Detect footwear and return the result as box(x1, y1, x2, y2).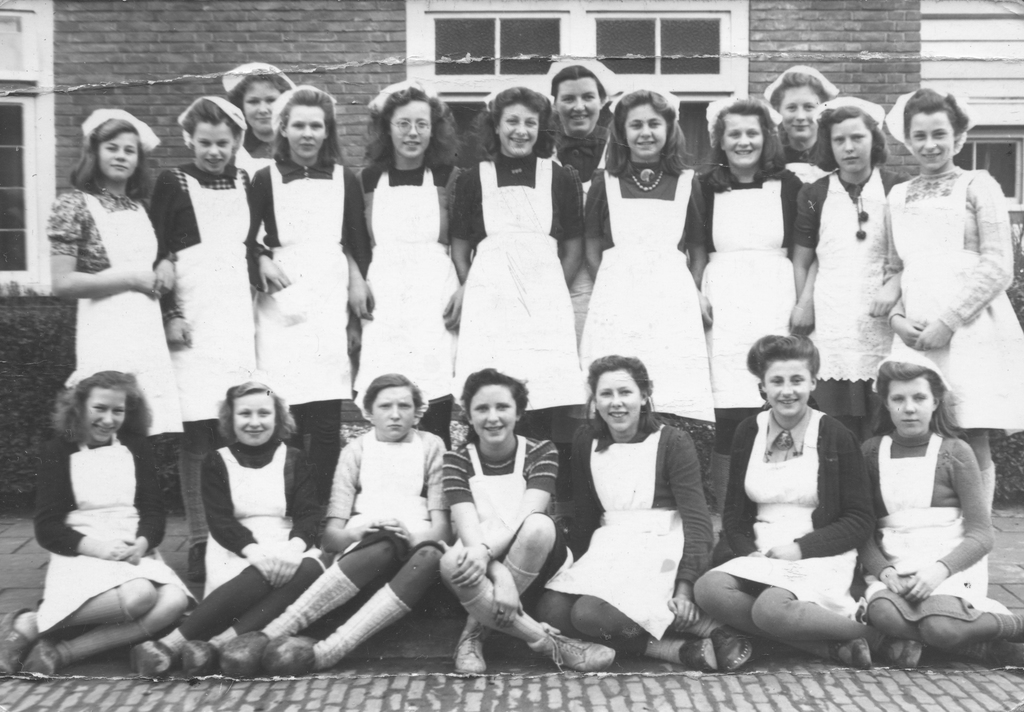
box(448, 619, 500, 679).
